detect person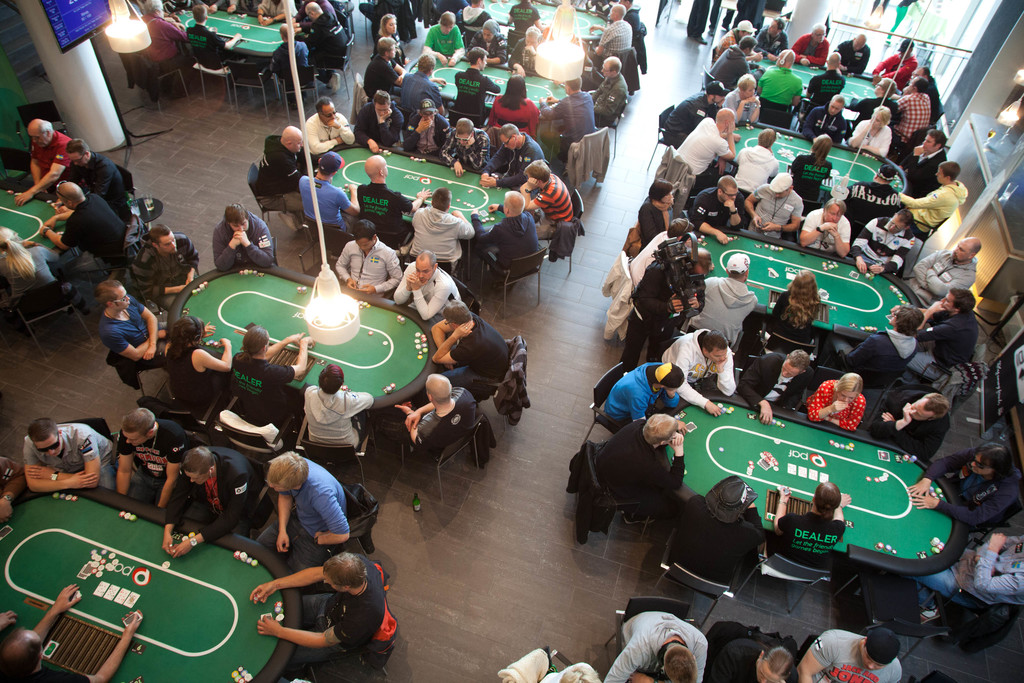
left=493, top=76, right=548, bottom=142
